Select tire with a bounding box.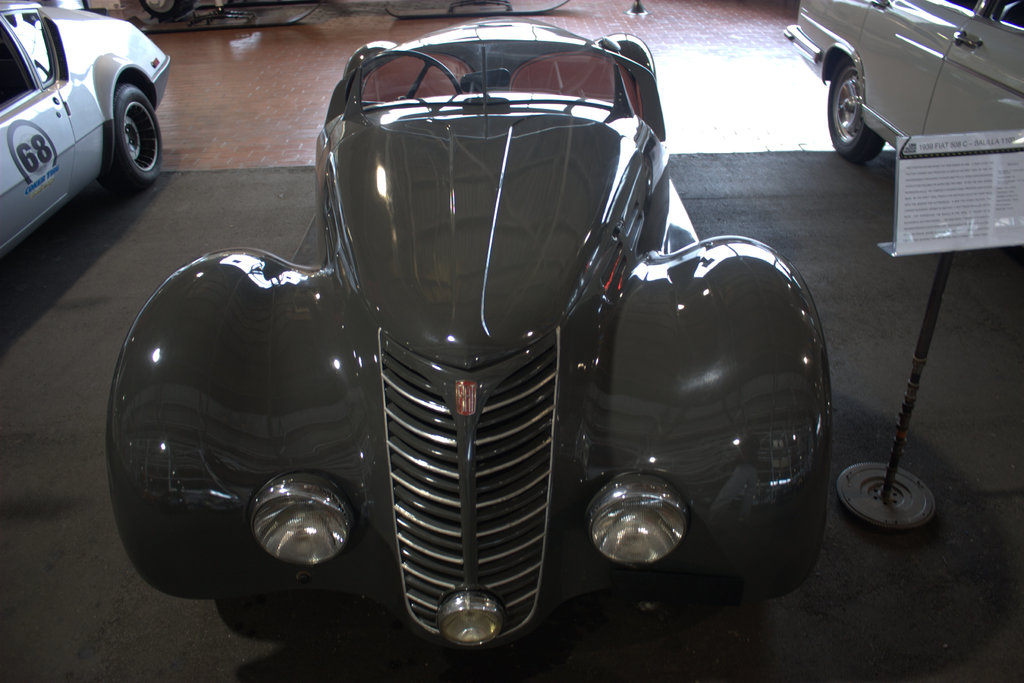
211:593:301:641.
